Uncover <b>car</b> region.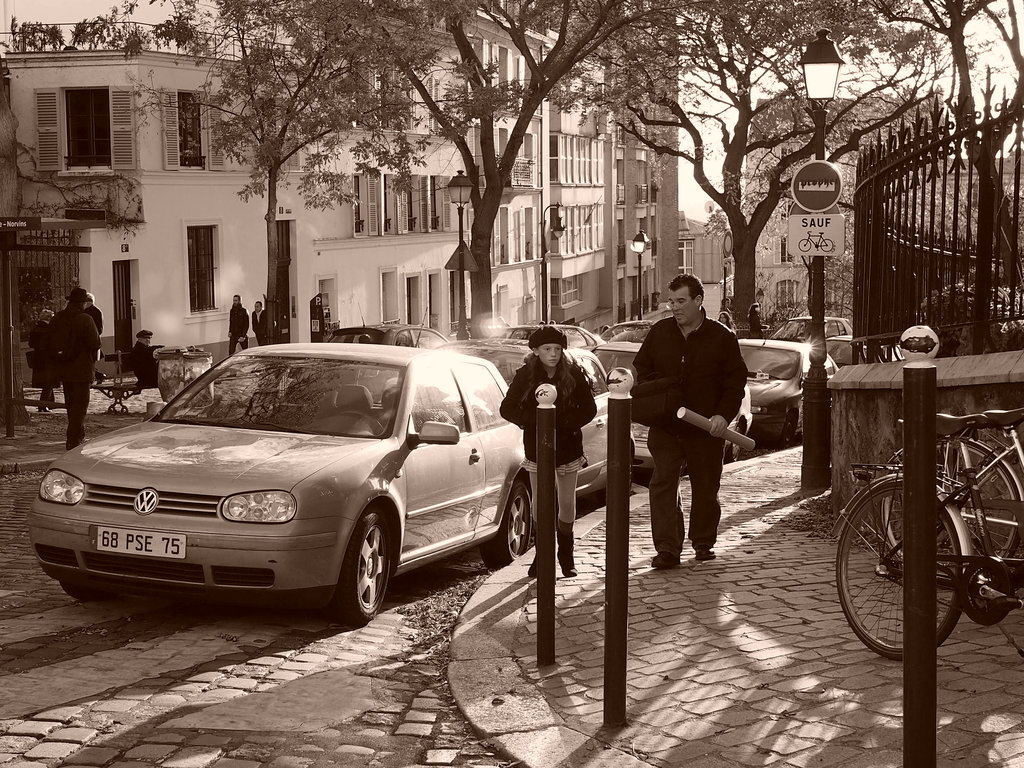
Uncovered: [570, 351, 632, 498].
